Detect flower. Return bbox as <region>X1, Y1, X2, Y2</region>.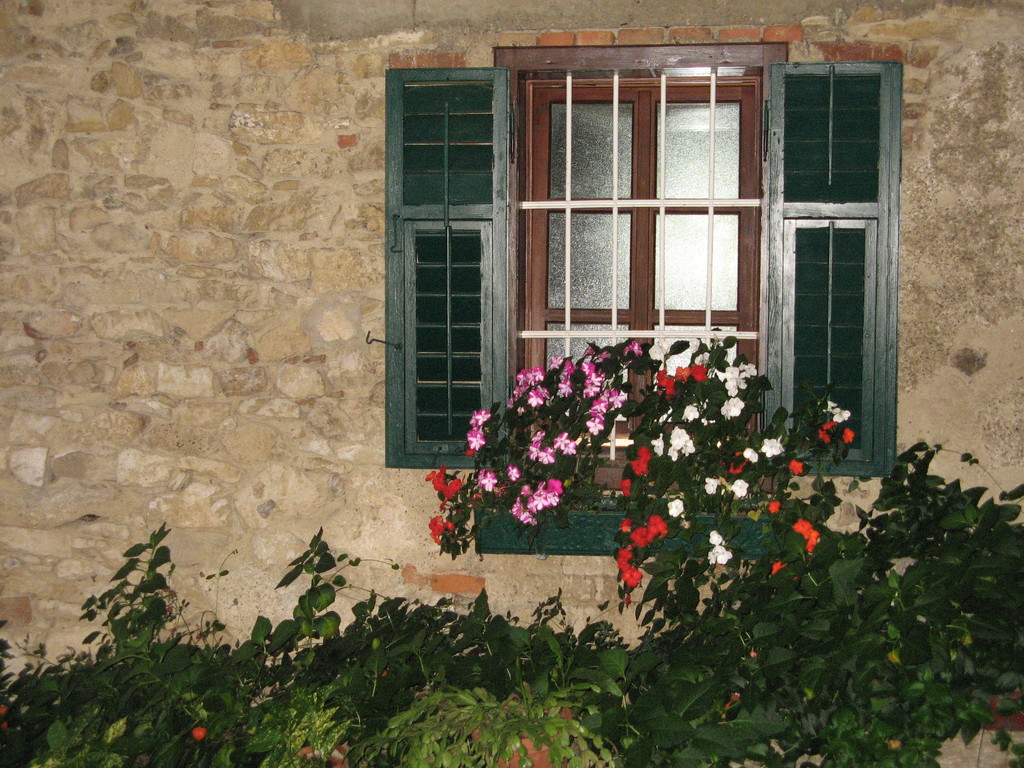
<region>592, 397, 607, 412</region>.
